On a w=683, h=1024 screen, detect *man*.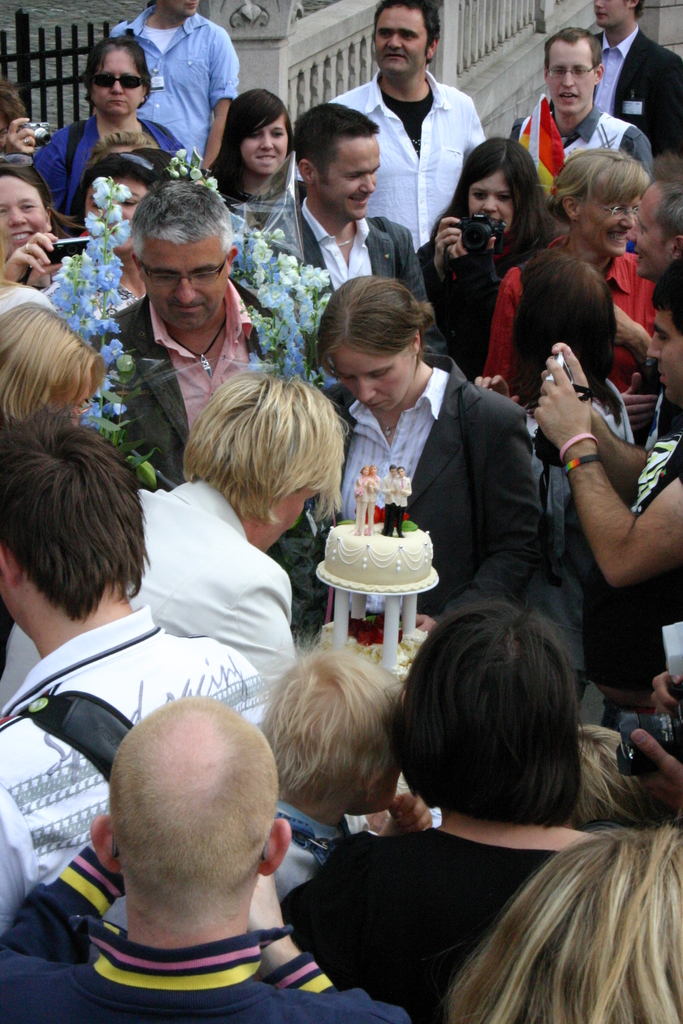
crop(595, 0, 682, 156).
